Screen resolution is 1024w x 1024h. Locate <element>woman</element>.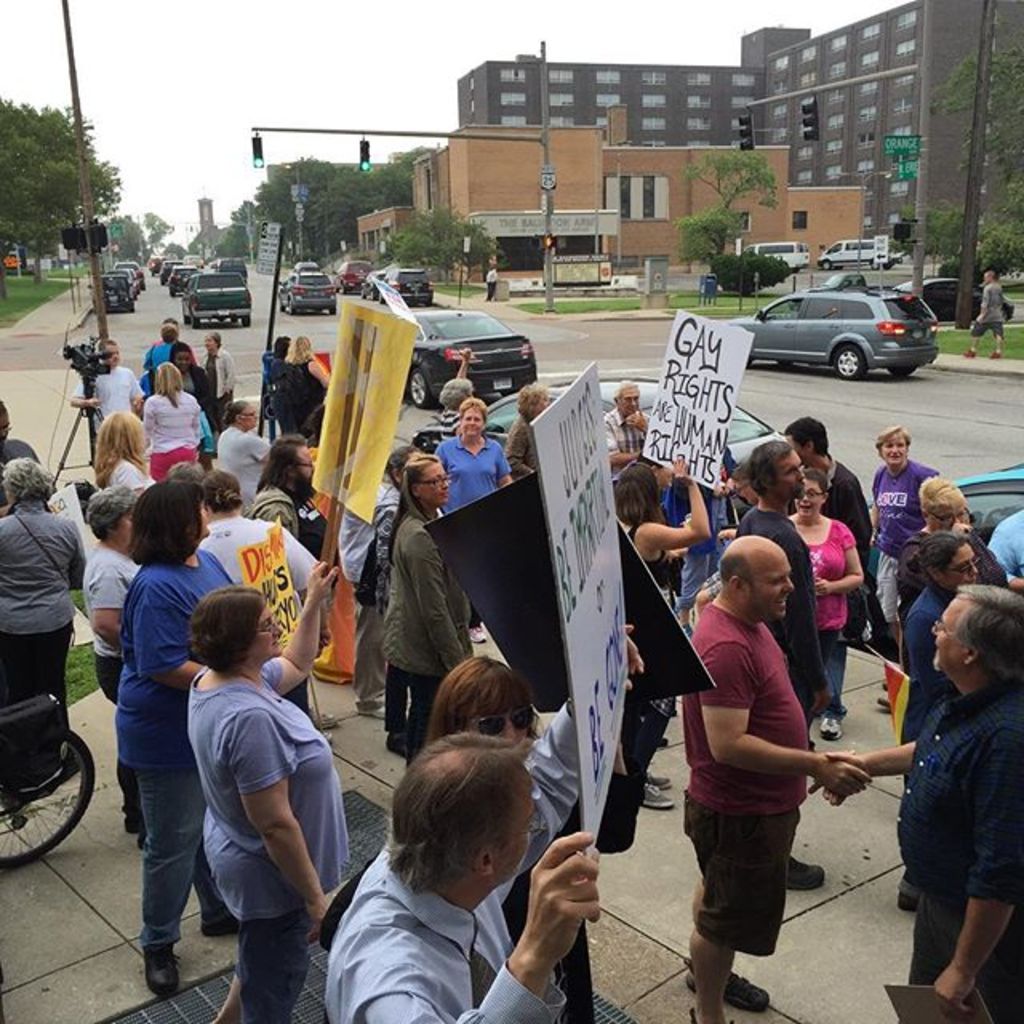
170 354 218 419.
